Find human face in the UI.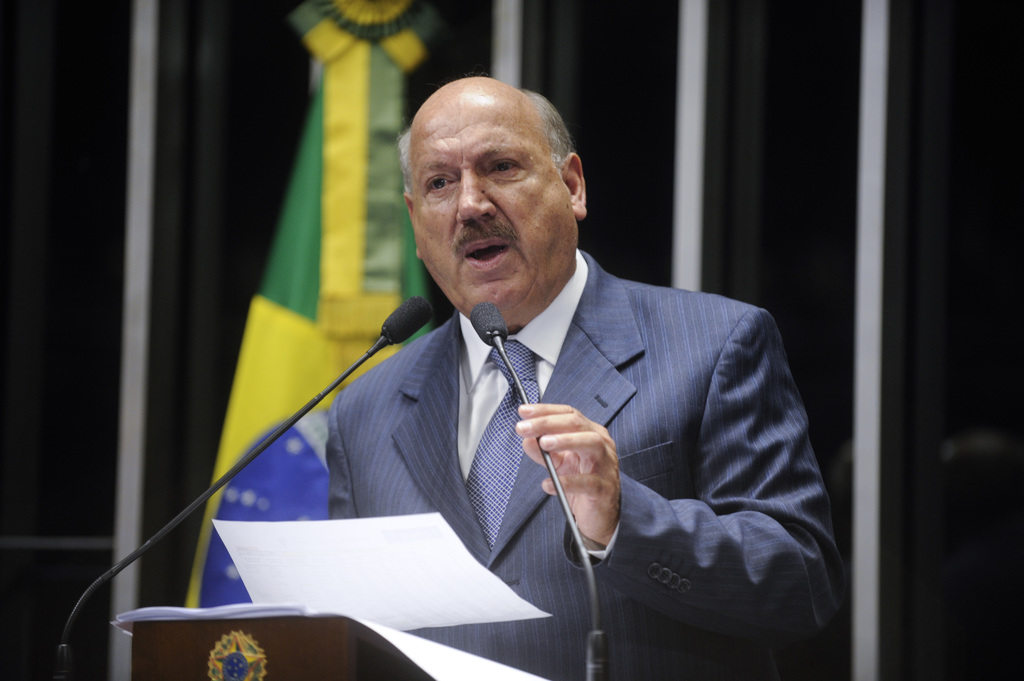
UI element at l=413, t=93, r=580, b=310.
